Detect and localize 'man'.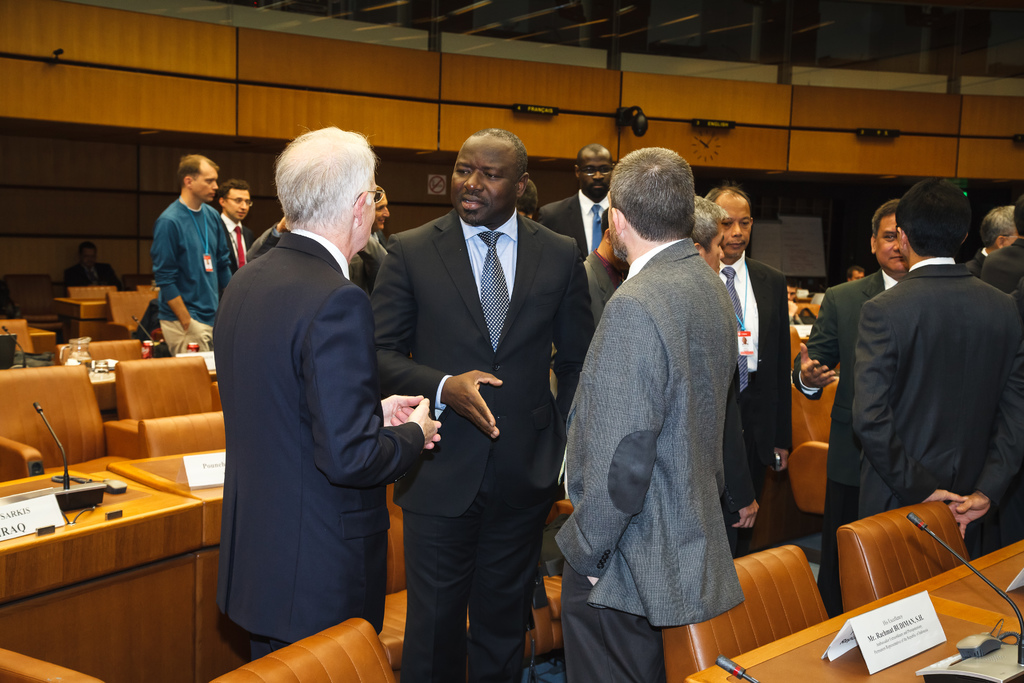
Localized at [left=372, top=124, right=607, bottom=682].
